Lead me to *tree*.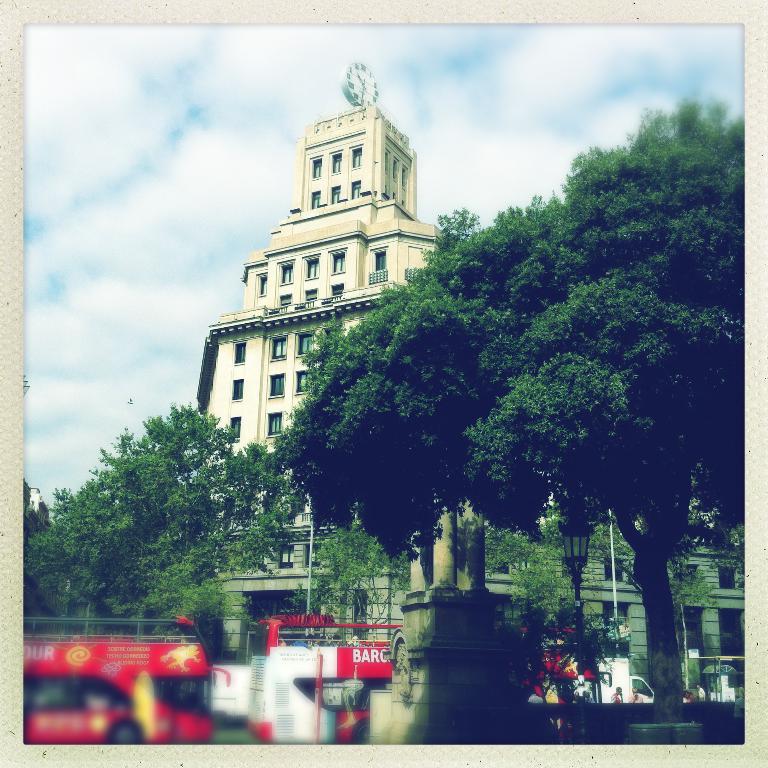
Lead to [x1=270, y1=90, x2=759, y2=712].
